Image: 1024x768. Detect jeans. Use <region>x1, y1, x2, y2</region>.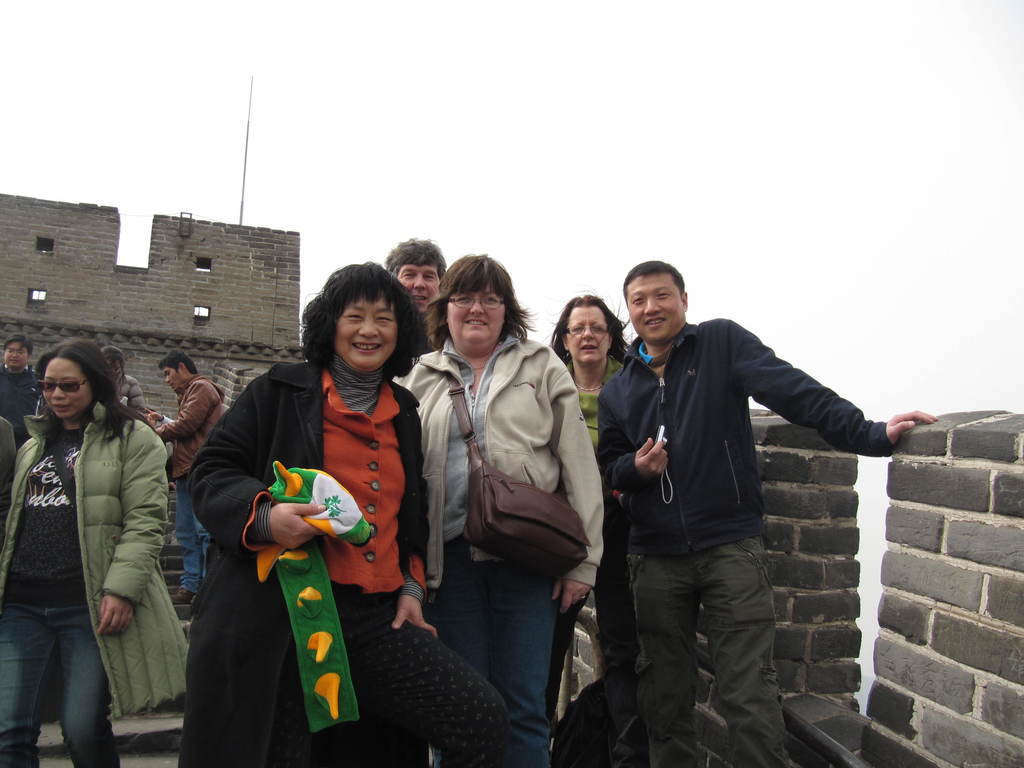
<region>175, 475, 210, 594</region>.
